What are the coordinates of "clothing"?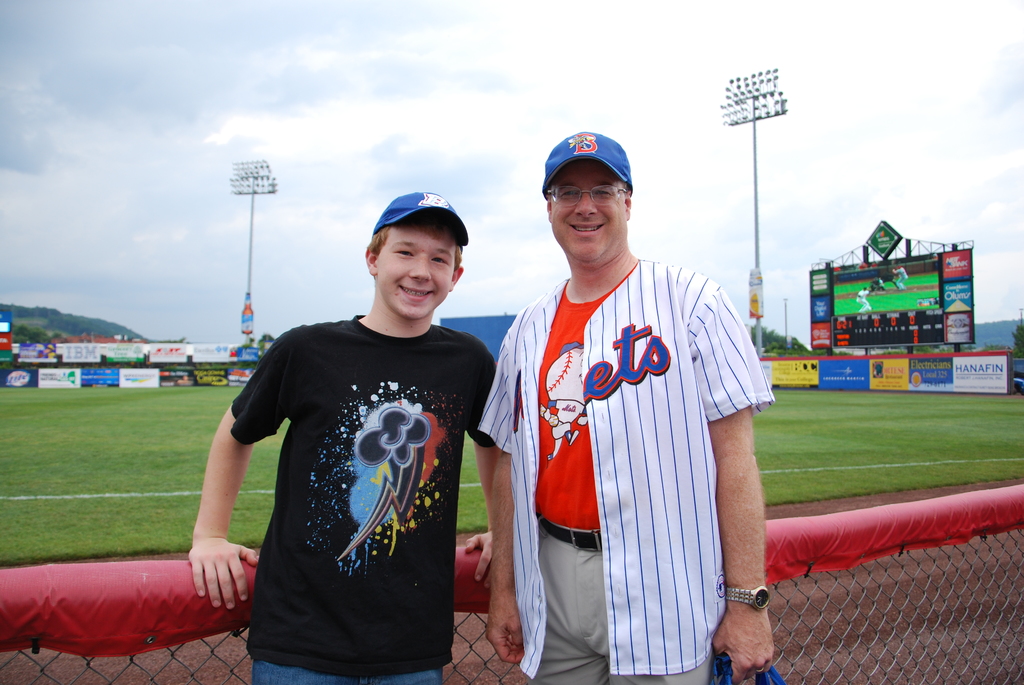
<bbox>475, 256, 772, 684</bbox>.
